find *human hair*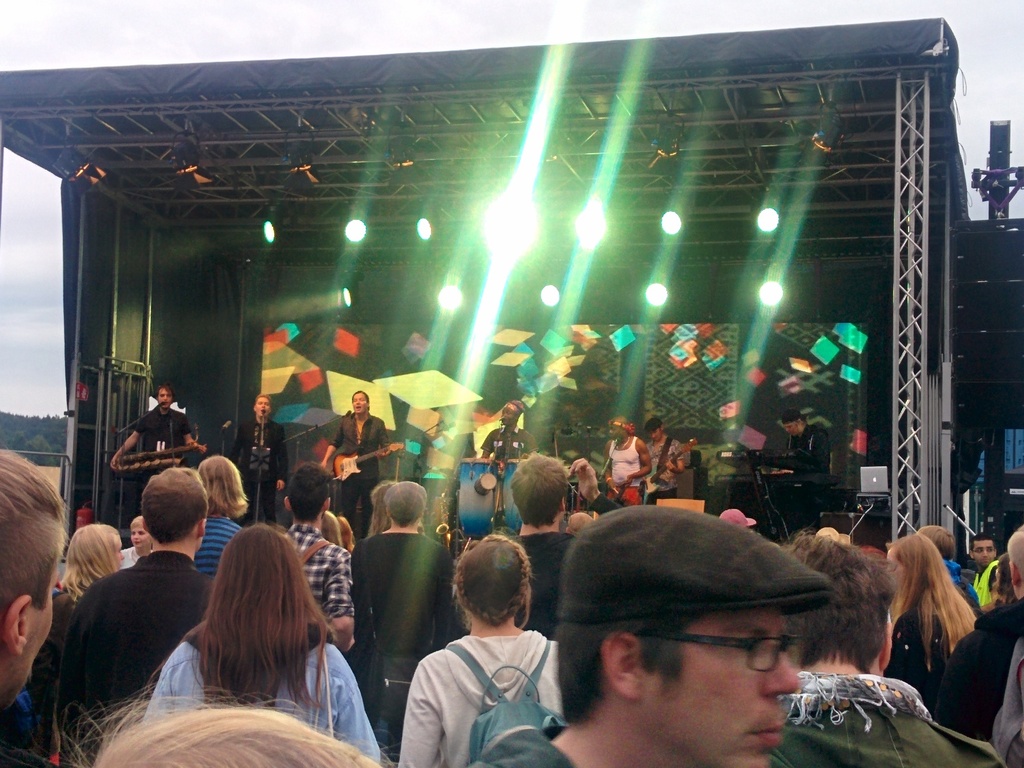
[x1=1007, y1=524, x2=1023, y2=584]
